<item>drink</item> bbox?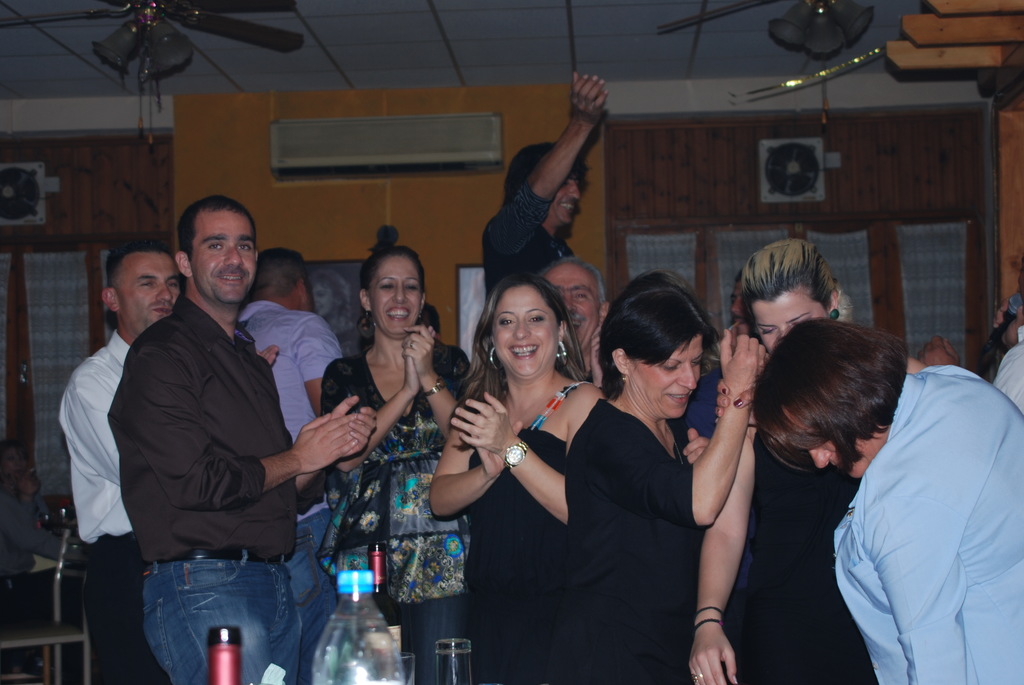
436:647:469:684
